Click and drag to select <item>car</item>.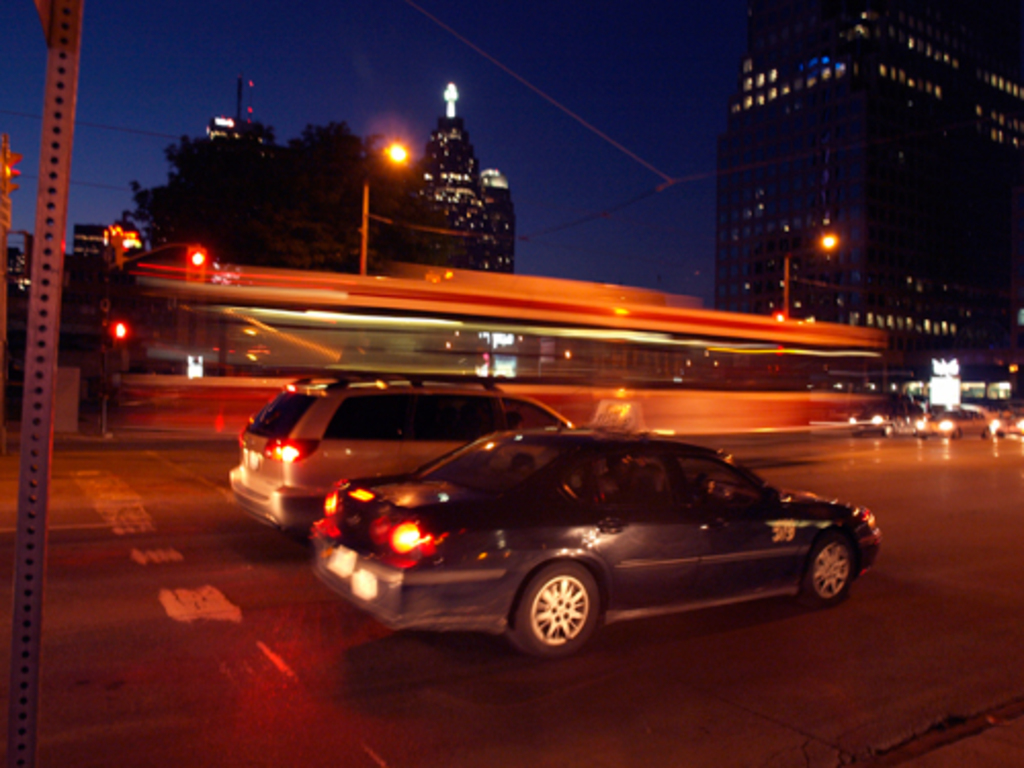
Selection: bbox(926, 401, 999, 434).
